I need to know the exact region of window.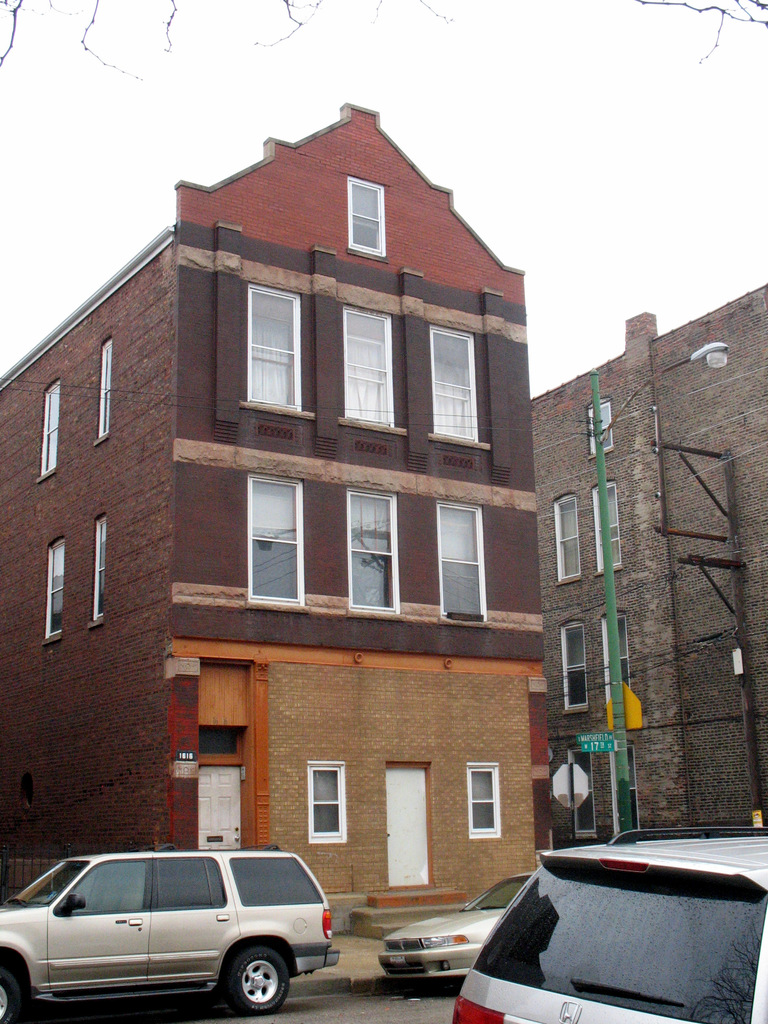
Region: box(586, 392, 616, 435).
